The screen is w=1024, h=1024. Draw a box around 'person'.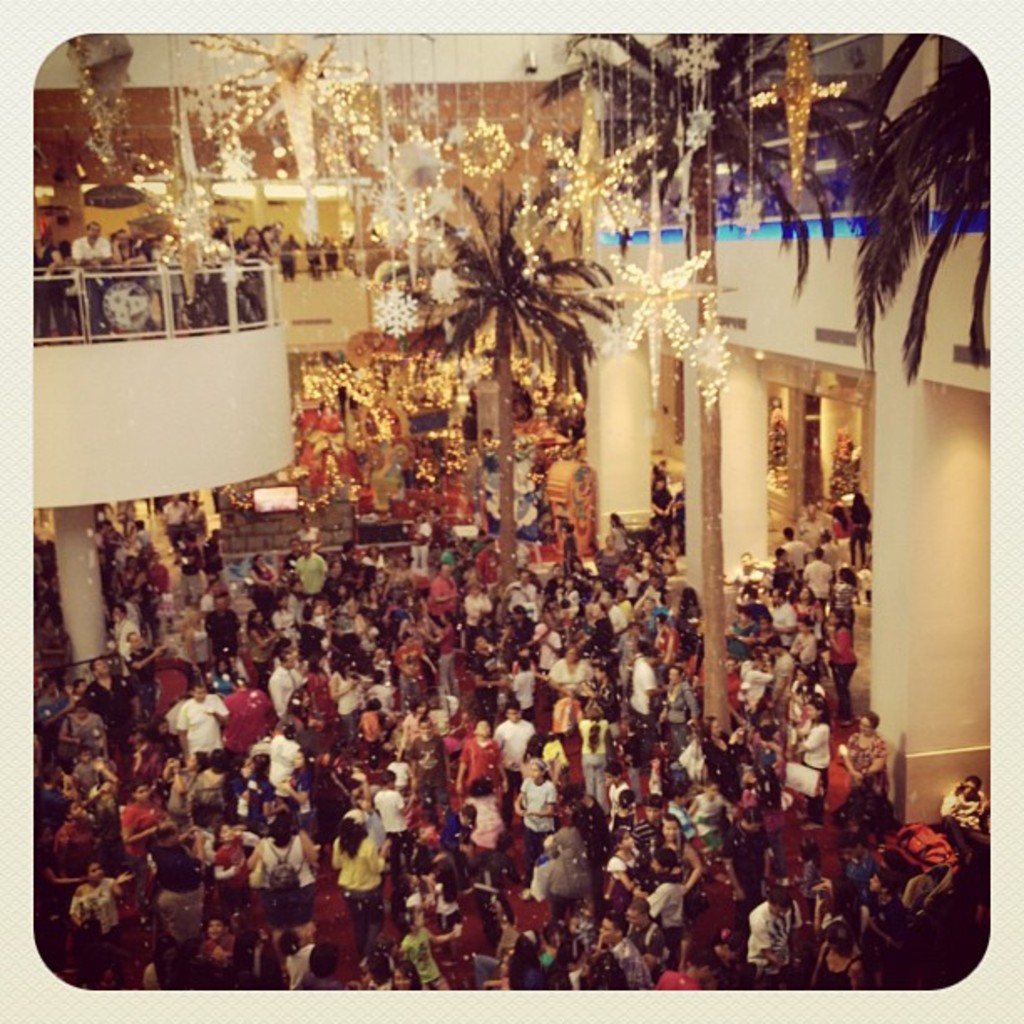
637/842/684/932.
